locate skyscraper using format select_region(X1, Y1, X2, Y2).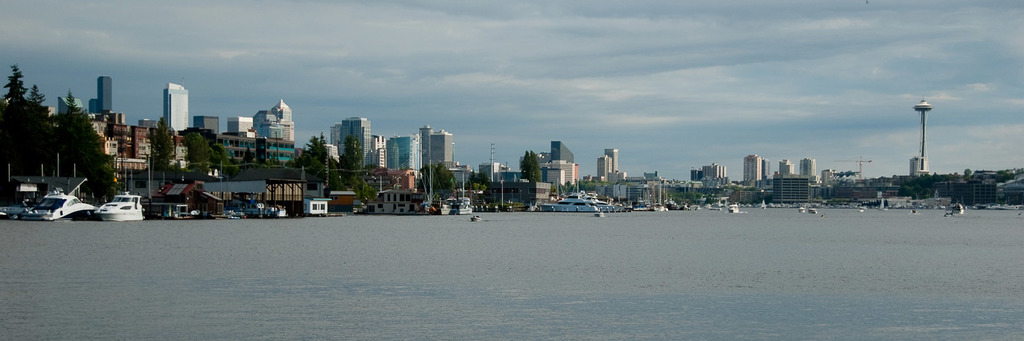
select_region(388, 122, 467, 195).
